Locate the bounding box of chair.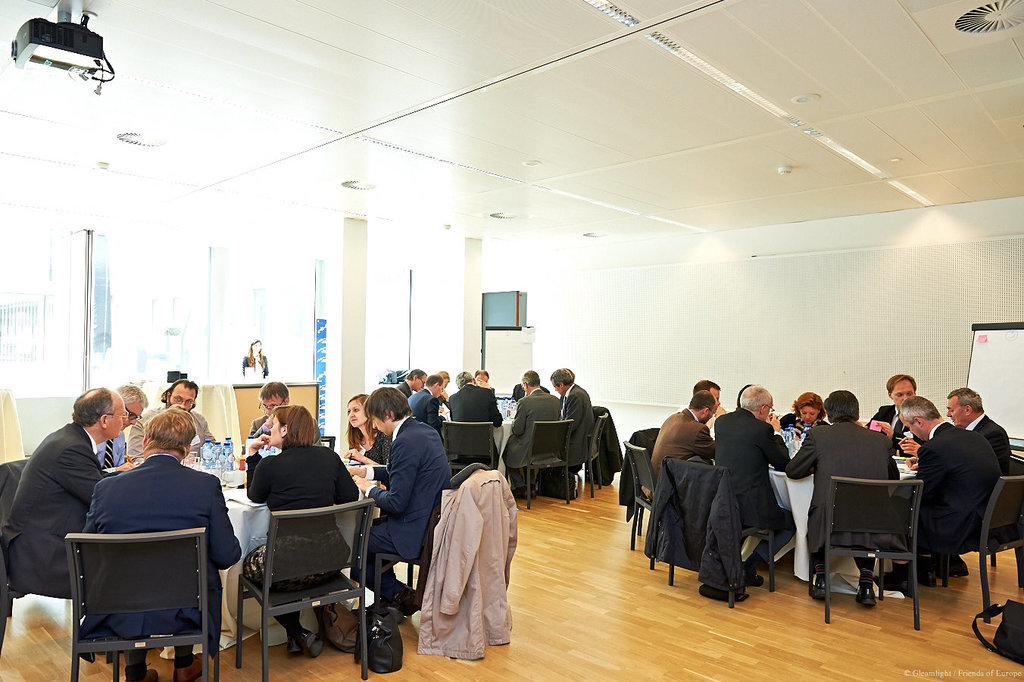
Bounding box: 321/433/337/446.
